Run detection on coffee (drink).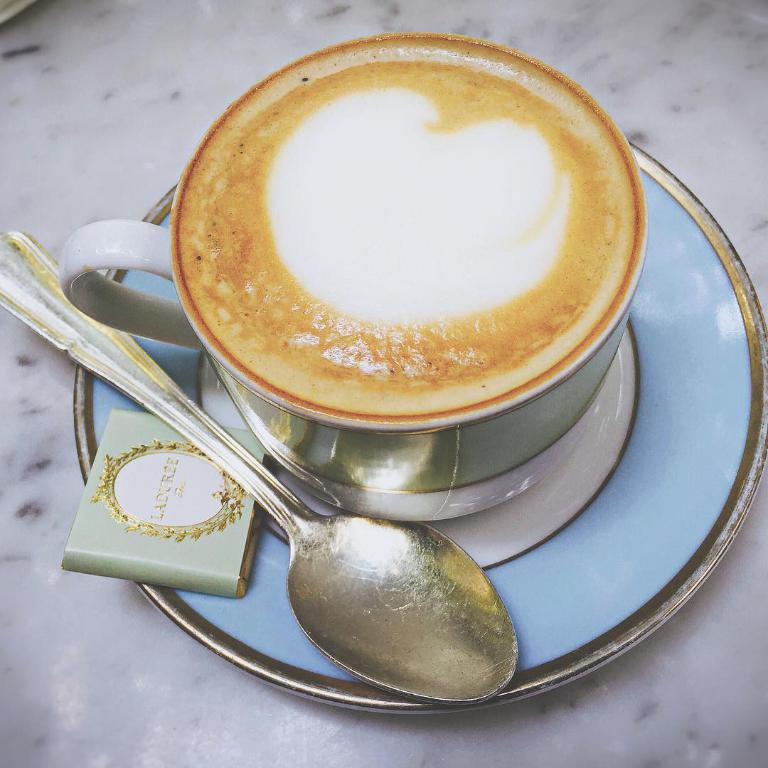
Result: Rect(156, 36, 671, 458).
